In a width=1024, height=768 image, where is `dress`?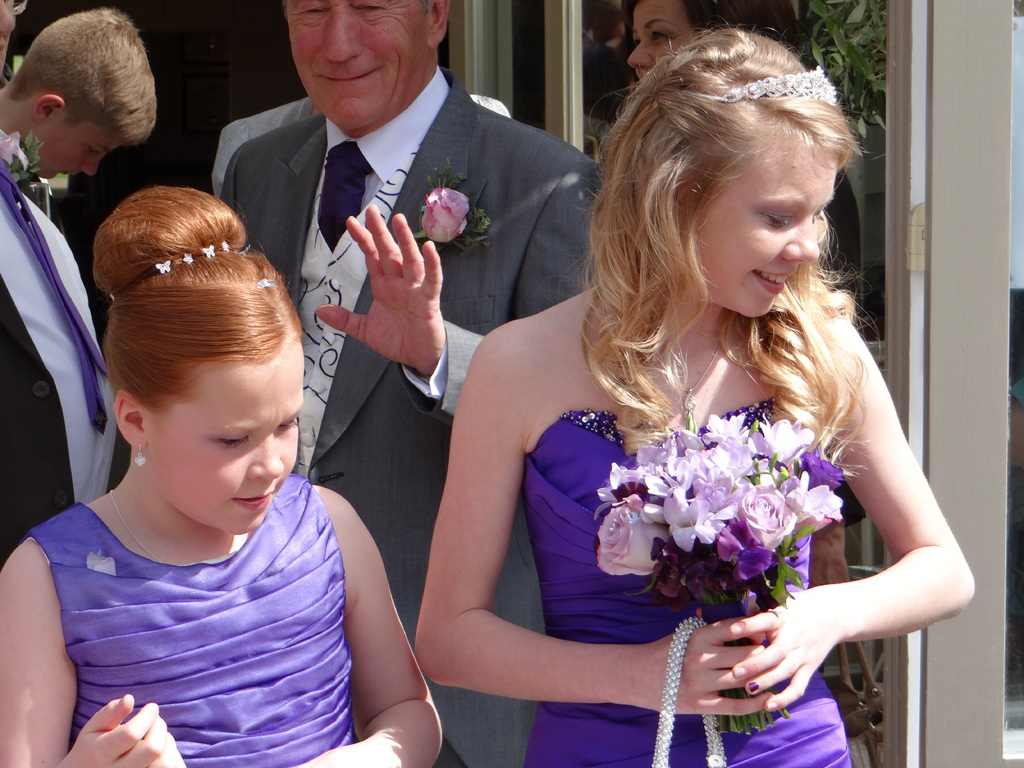
{"left": 29, "top": 471, "right": 356, "bottom": 767}.
